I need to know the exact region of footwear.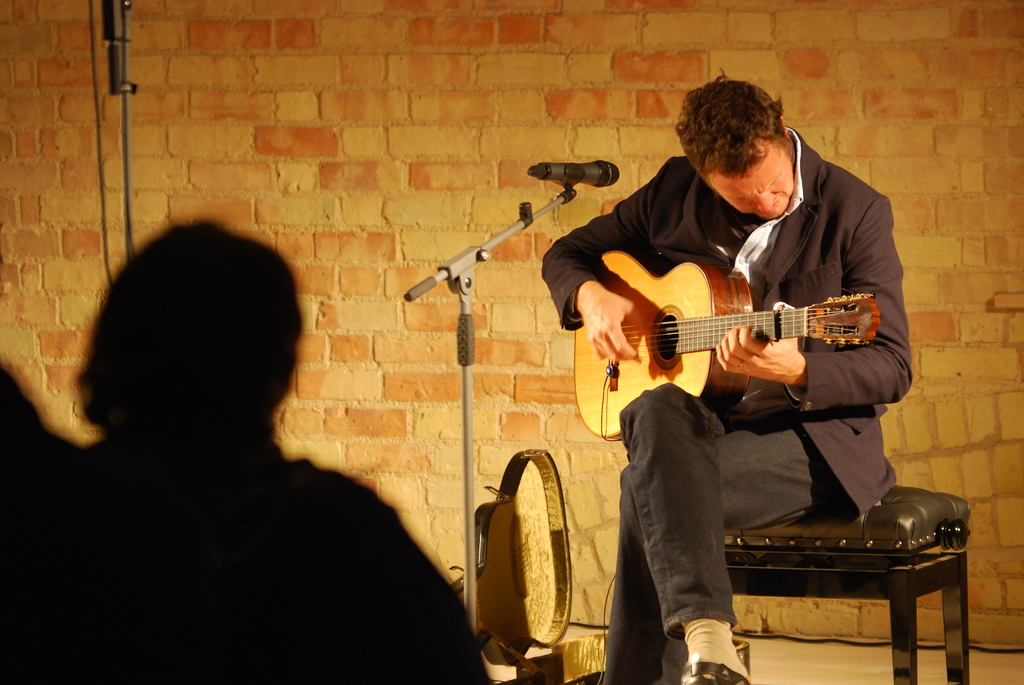
Region: BBox(678, 601, 748, 680).
